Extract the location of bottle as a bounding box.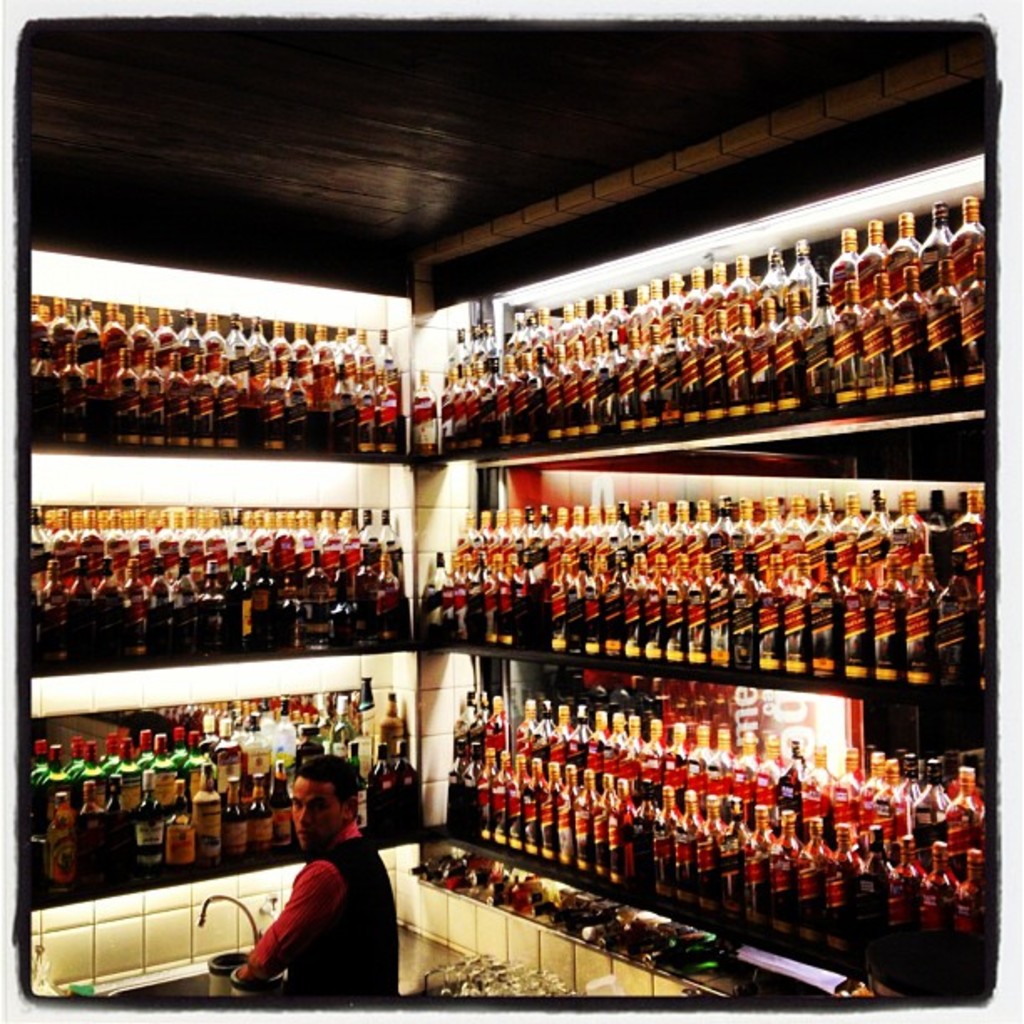
bbox(643, 719, 666, 781).
